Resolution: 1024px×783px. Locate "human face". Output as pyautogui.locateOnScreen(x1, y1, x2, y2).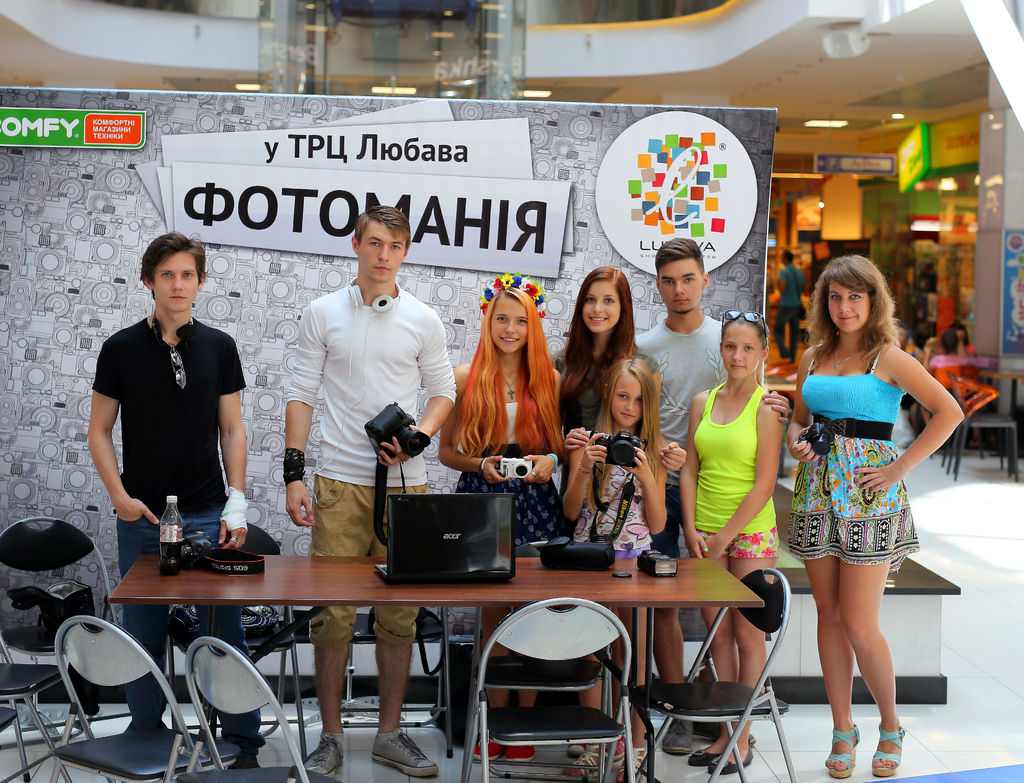
pyautogui.locateOnScreen(359, 218, 405, 283).
